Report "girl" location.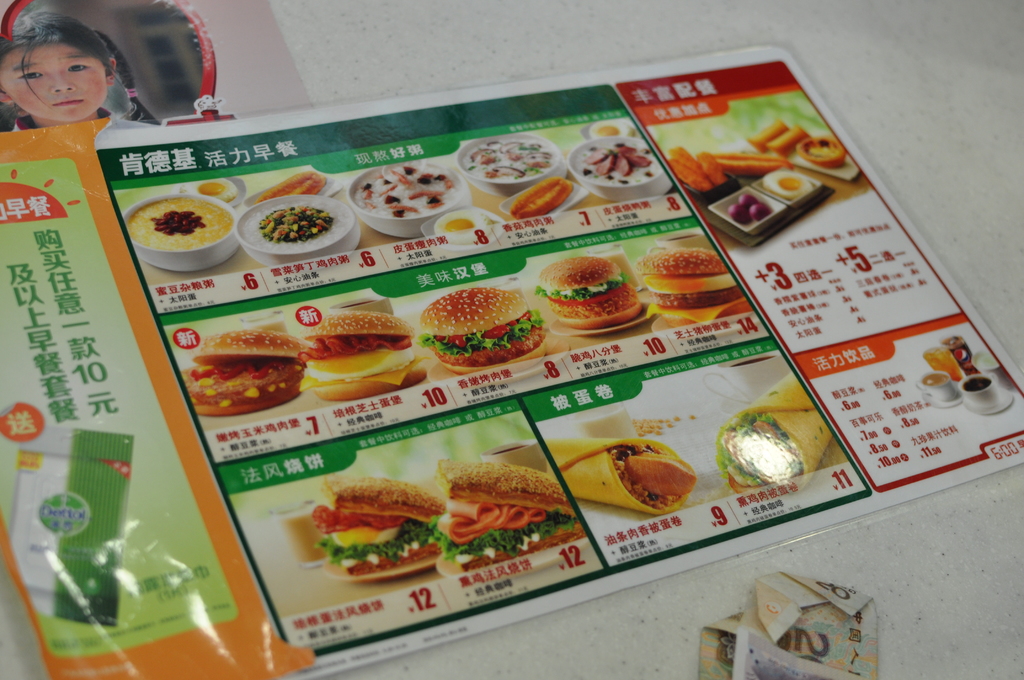
Report: locate(0, 8, 160, 128).
